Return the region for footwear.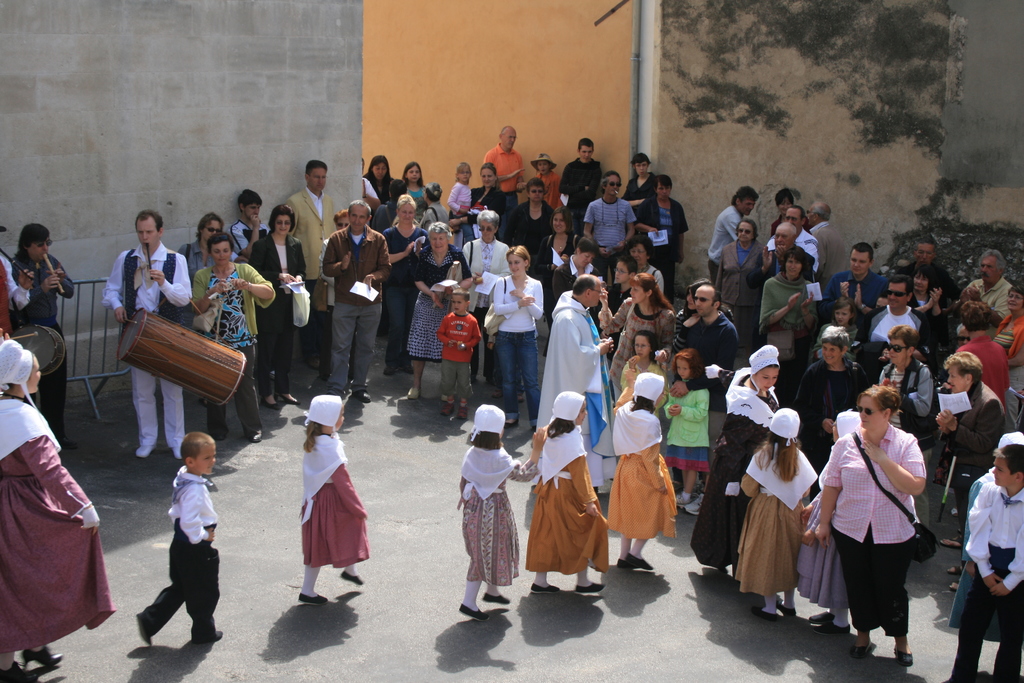
pyautogui.locateOnScreen(948, 577, 961, 590).
